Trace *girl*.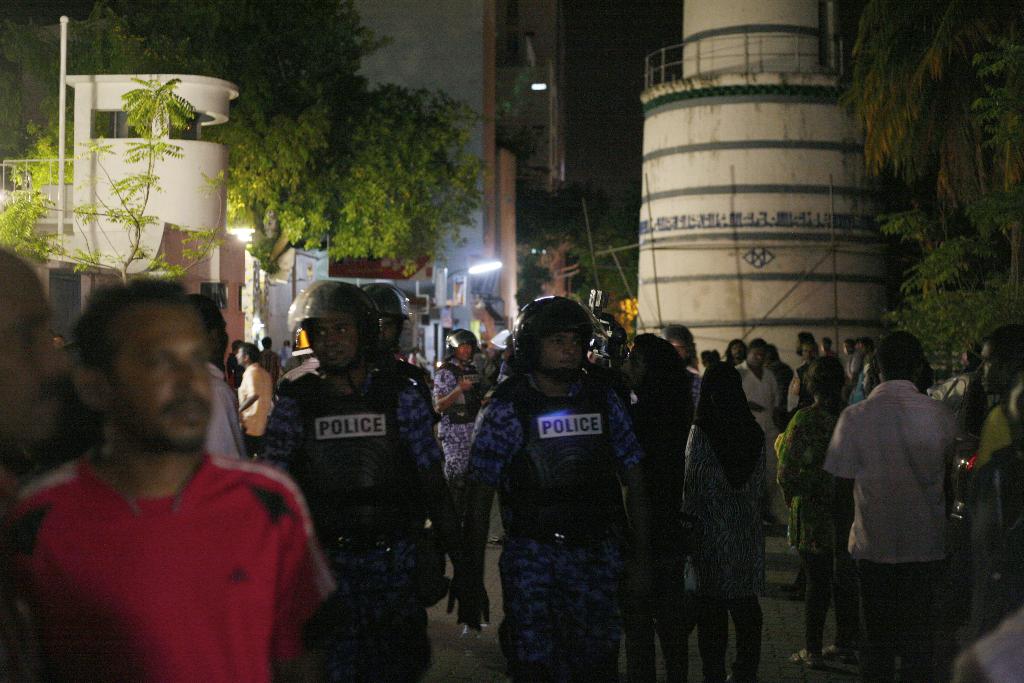
Traced to rect(680, 364, 767, 674).
